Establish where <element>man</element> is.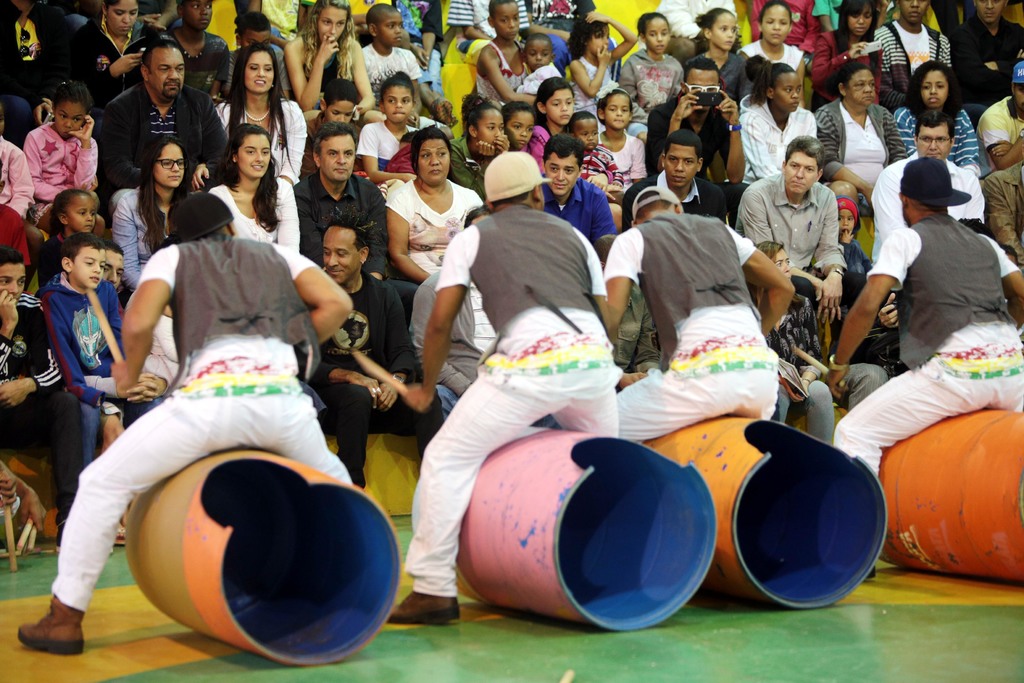
Established at <bbox>383, 151, 627, 625</bbox>.
